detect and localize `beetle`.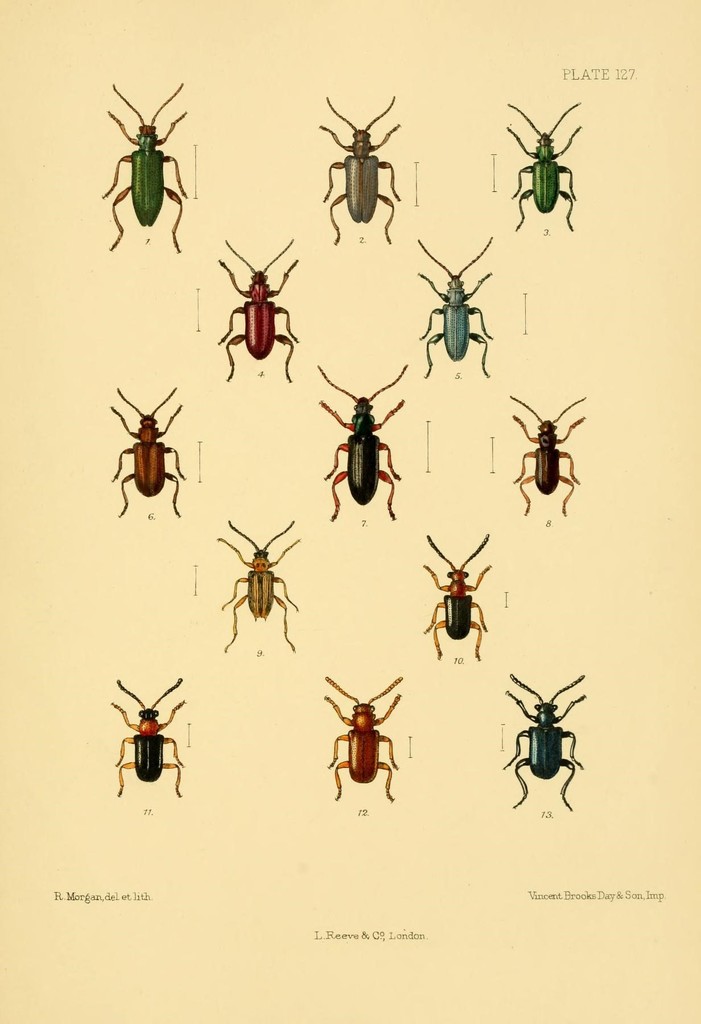
Localized at 500 97 590 237.
